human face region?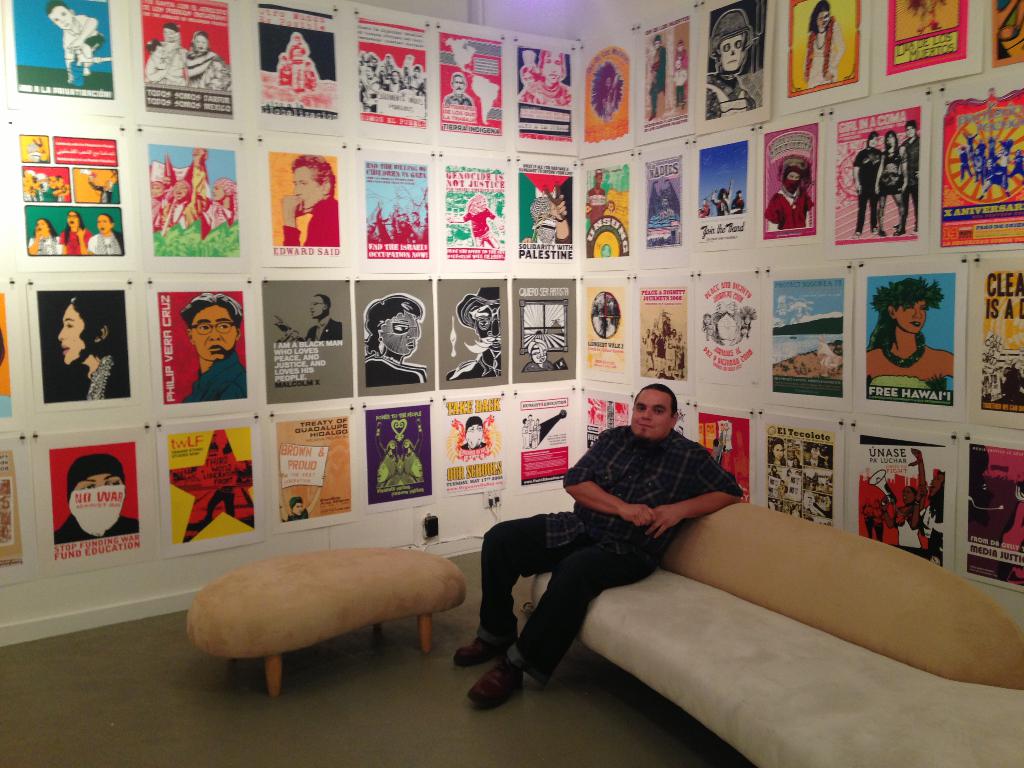
<bbox>189, 305, 236, 362</bbox>
